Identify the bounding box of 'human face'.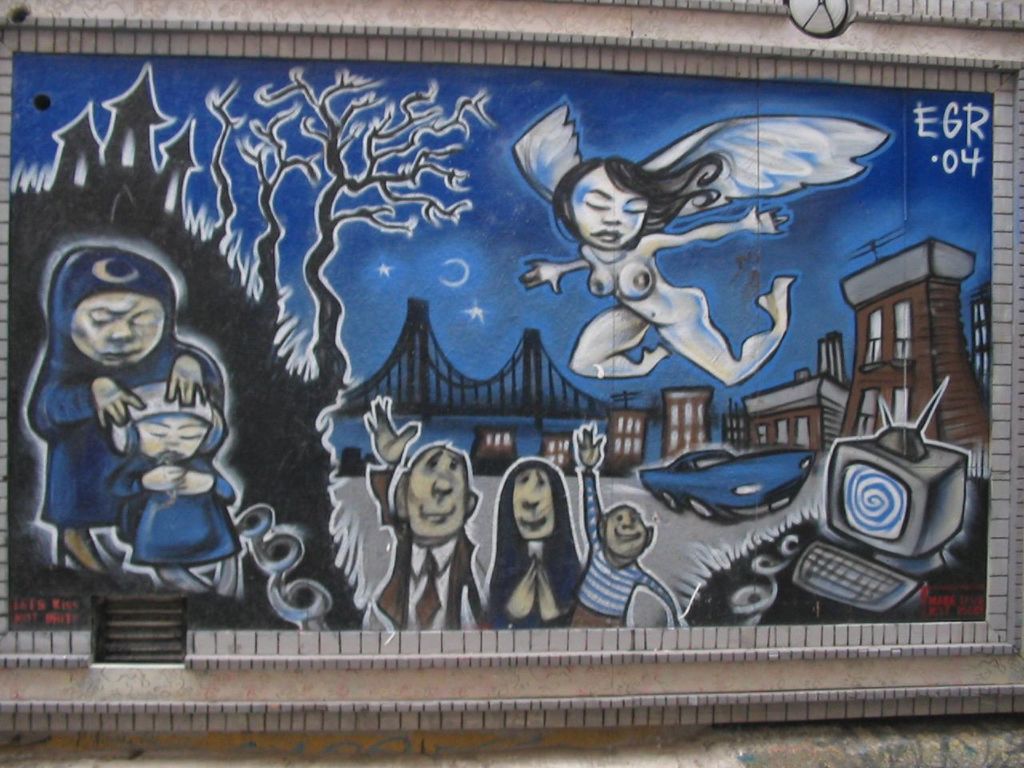
locate(135, 413, 210, 462).
